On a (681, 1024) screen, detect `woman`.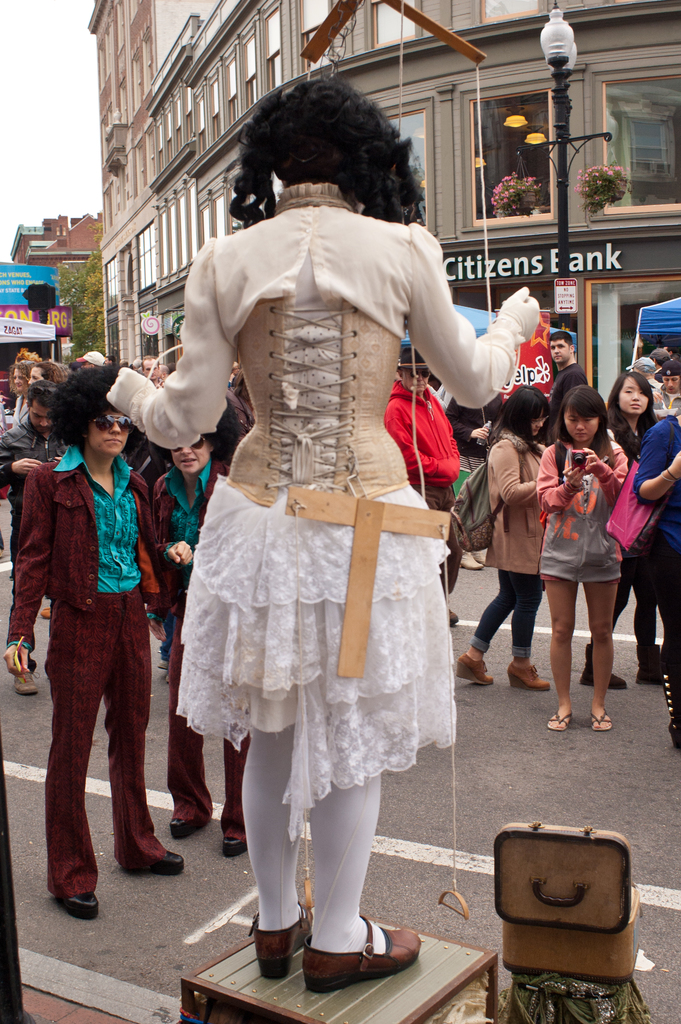
left=447, top=387, right=548, bottom=691.
